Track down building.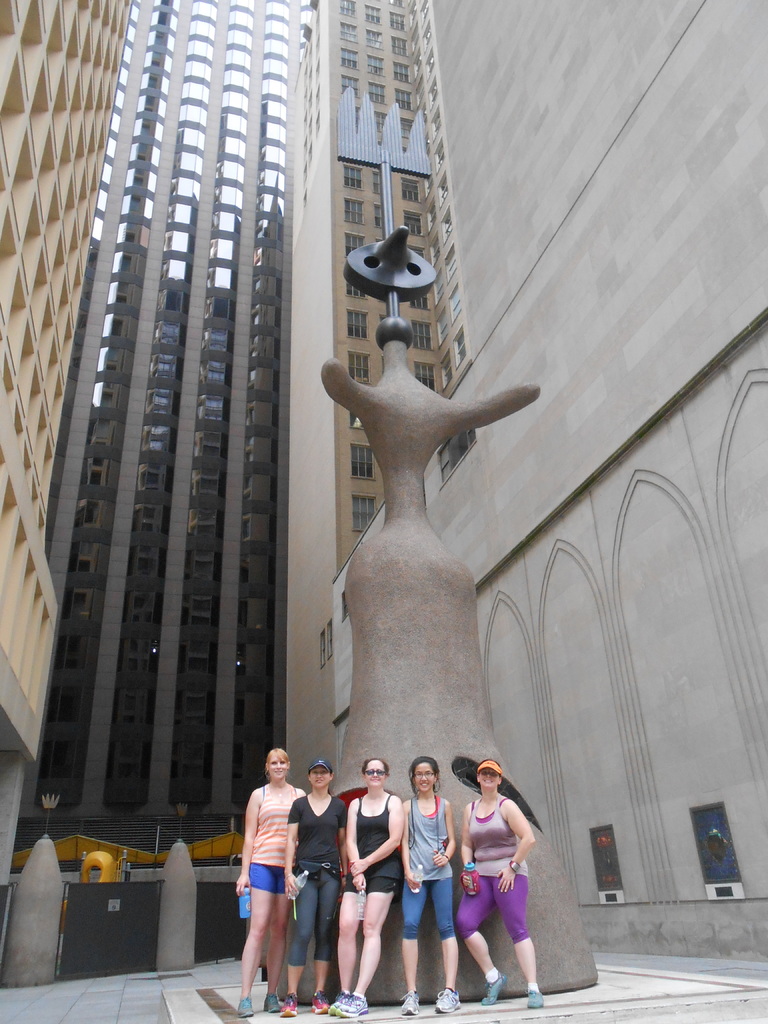
Tracked to {"x1": 334, "y1": 0, "x2": 767, "y2": 970}.
